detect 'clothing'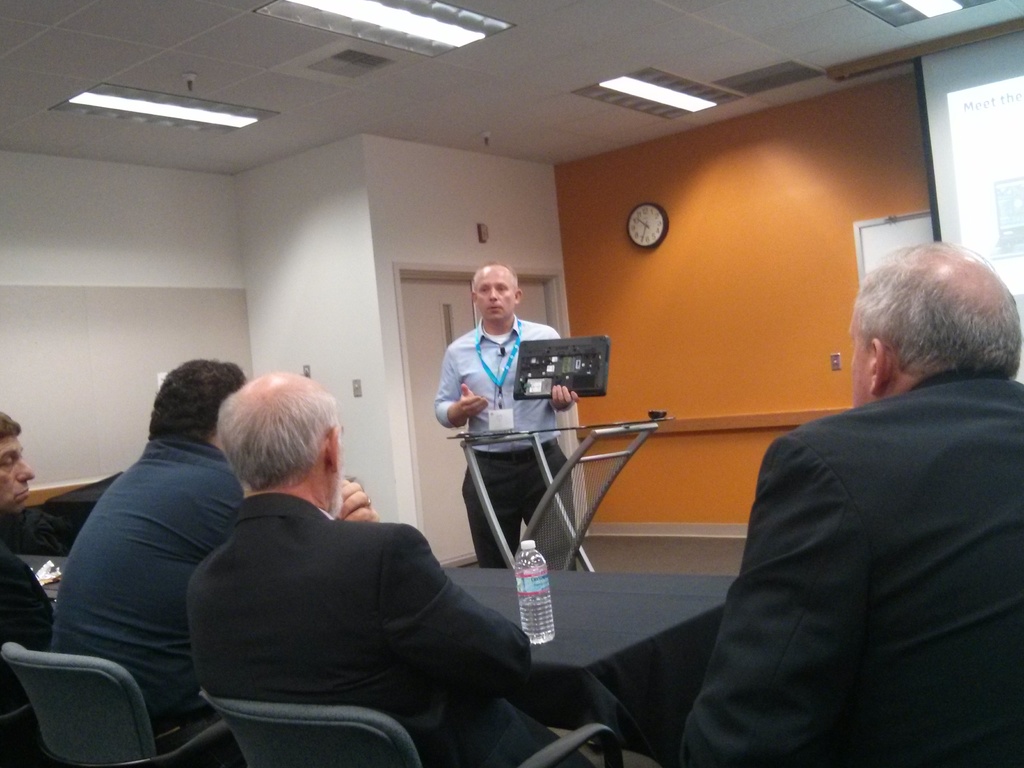
detection(46, 432, 244, 735)
